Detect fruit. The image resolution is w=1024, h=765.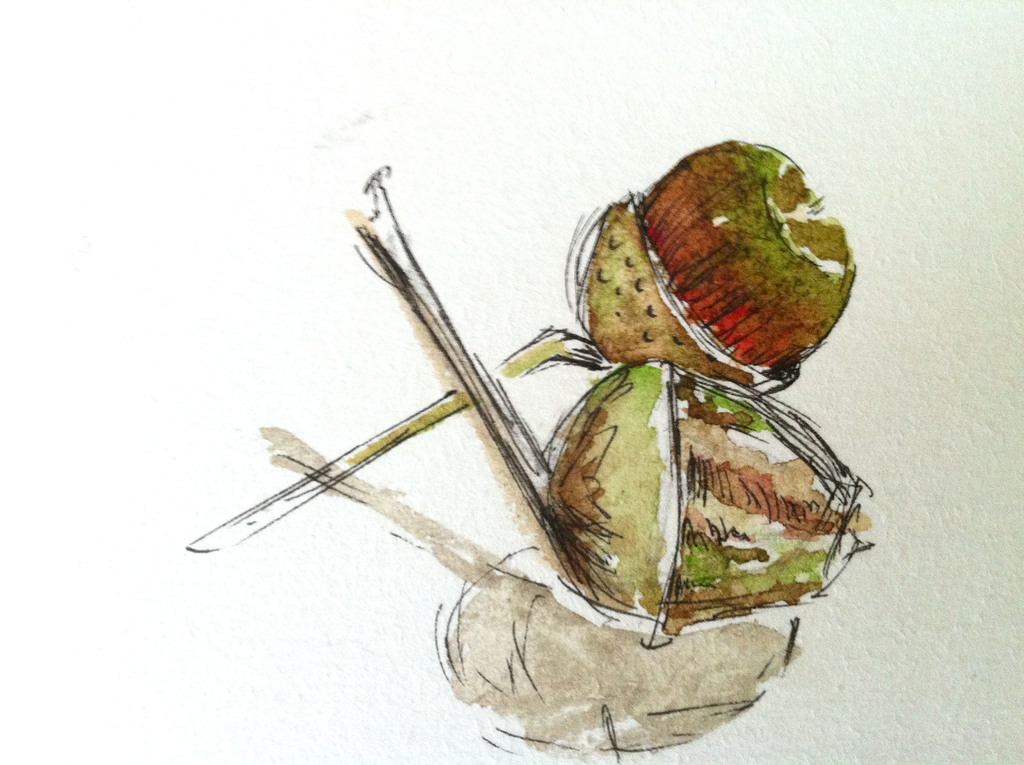
(x1=579, y1=140, x2=855, y2=394).
